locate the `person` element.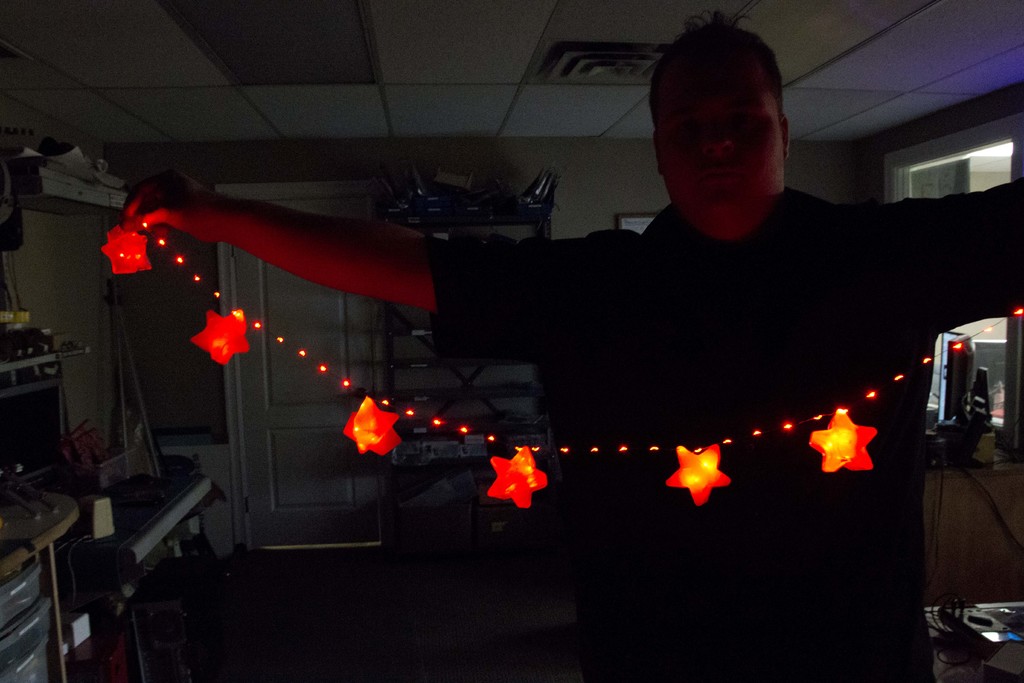
Element bbox: 115 9 1023 682.
